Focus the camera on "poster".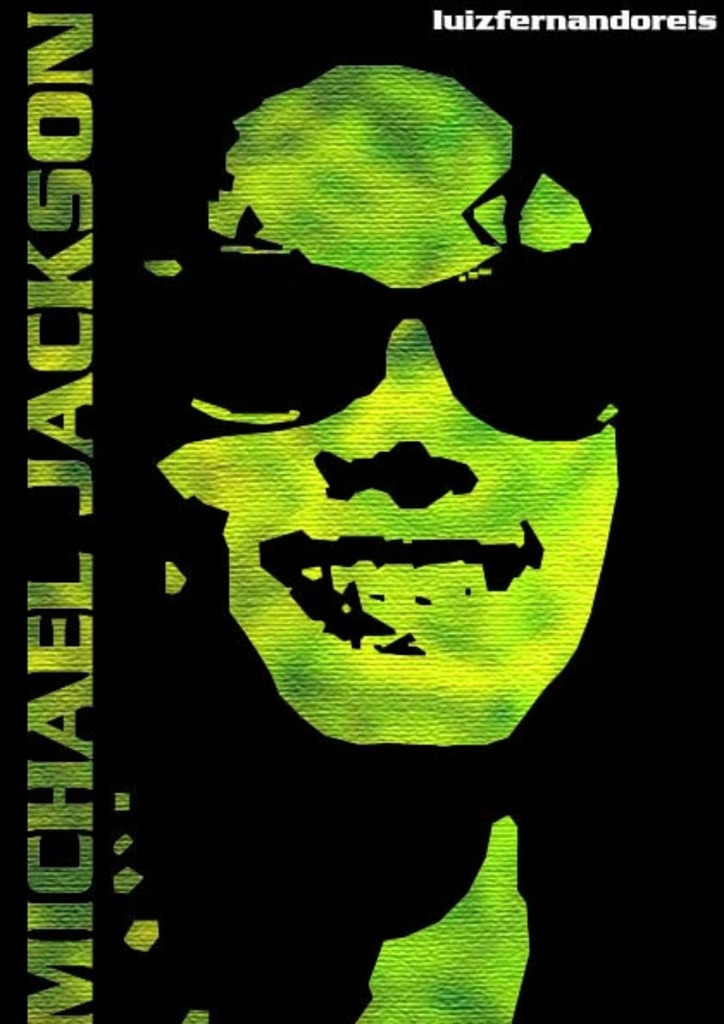
Focus region: x1=0 y1=0 x2=722 y2=1021.
